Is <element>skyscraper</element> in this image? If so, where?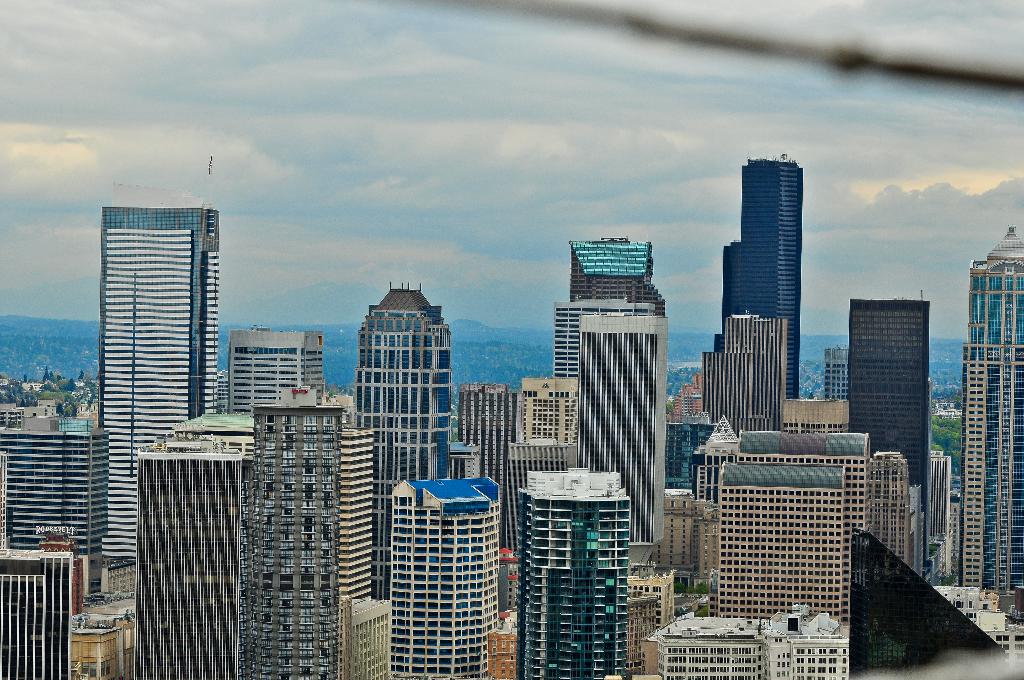
Yes, at (255, 403, 351, 679).
